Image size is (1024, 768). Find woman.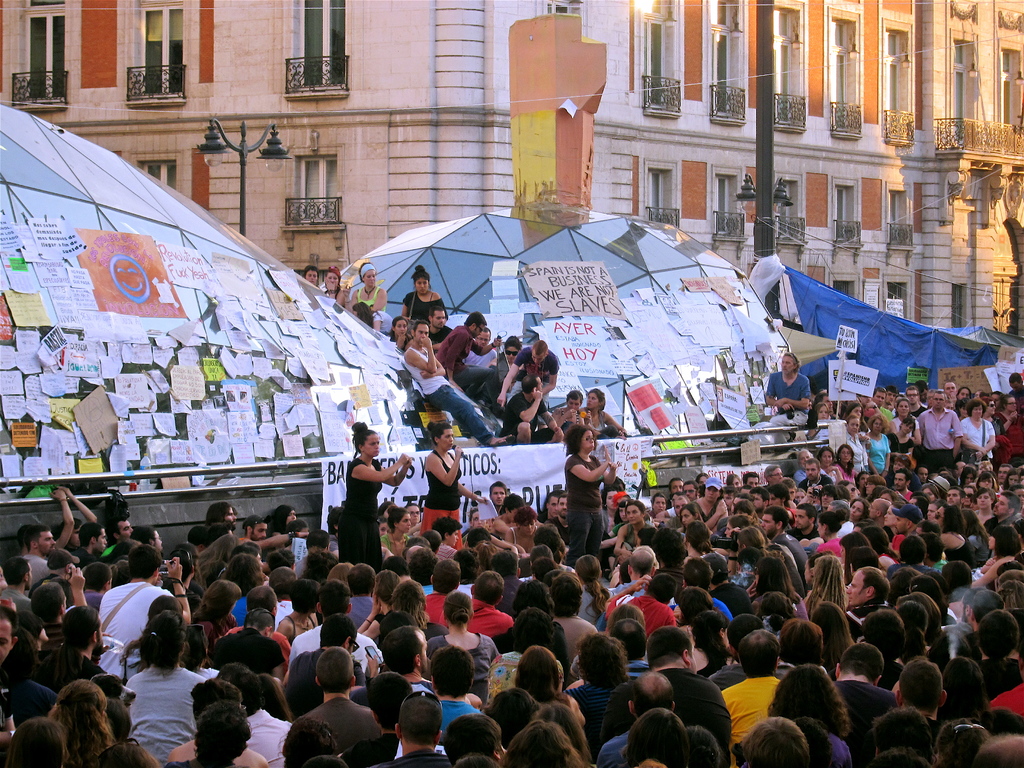
left=490, top=335, right=531, bottom=375.
